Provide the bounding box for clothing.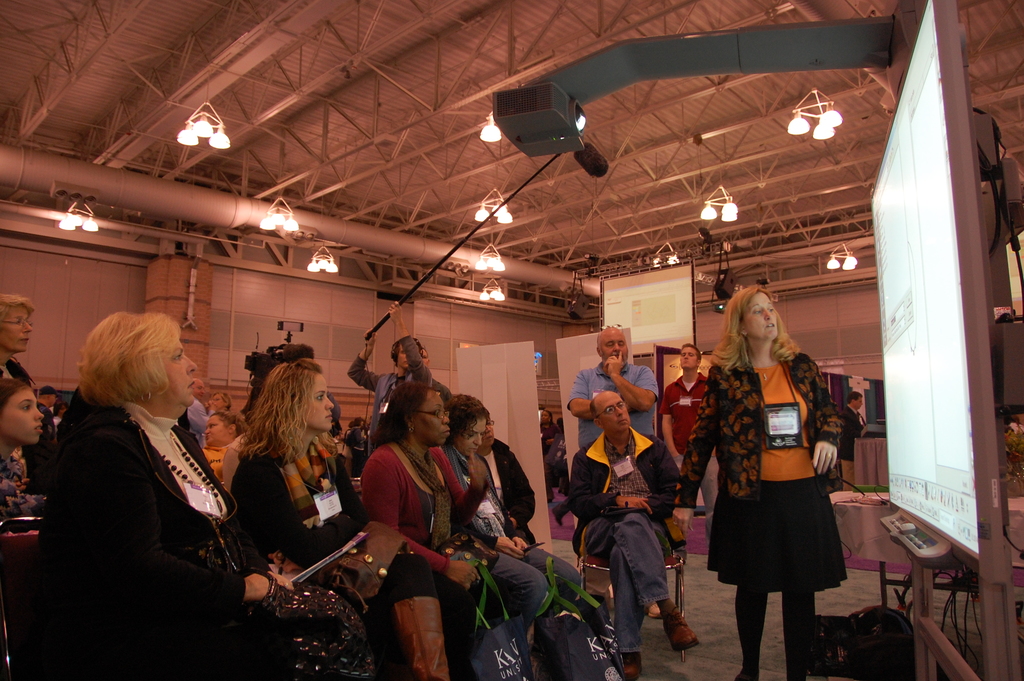
(653, 372, 722, 532).
